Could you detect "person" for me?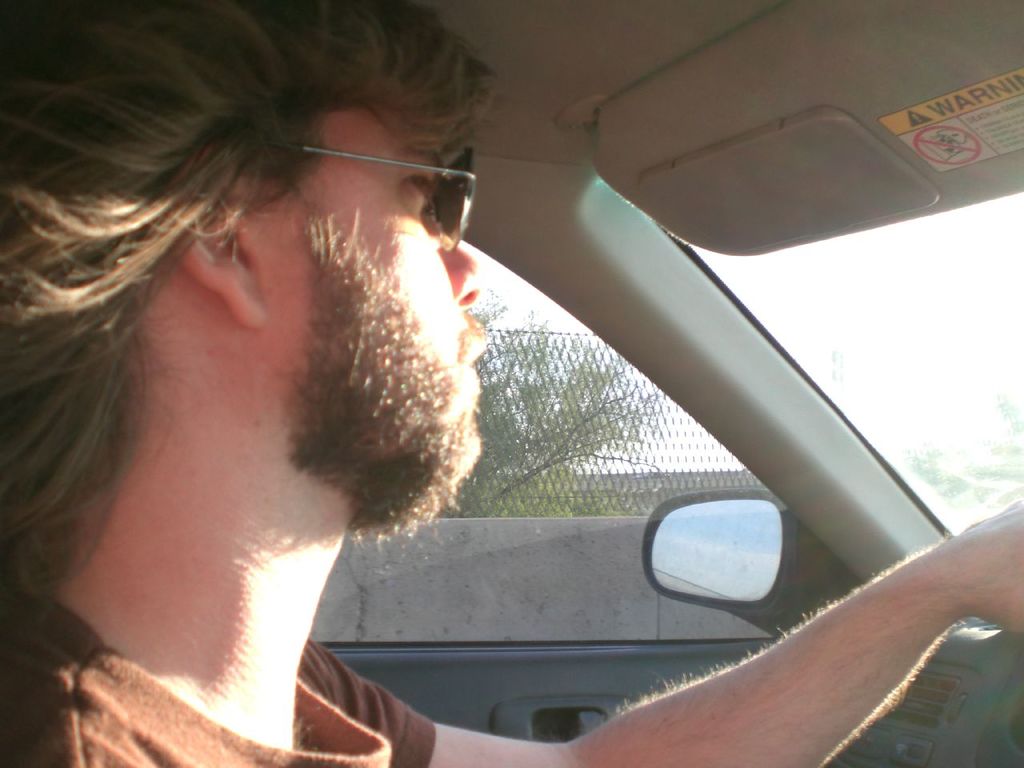
Detection result: 0:0:1023:767.
